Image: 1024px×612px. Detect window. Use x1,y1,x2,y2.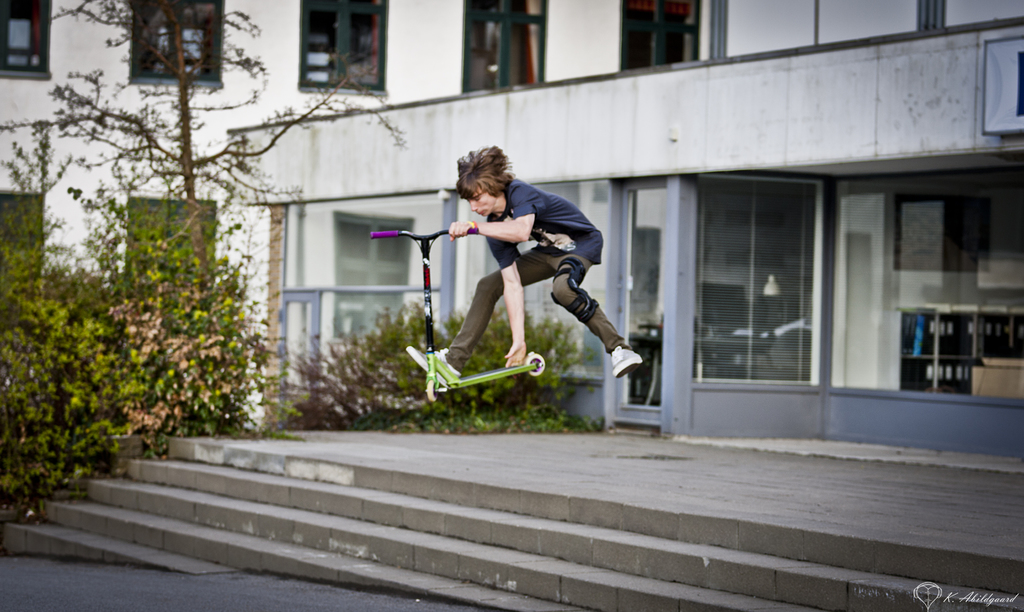
460,0,552,95.
